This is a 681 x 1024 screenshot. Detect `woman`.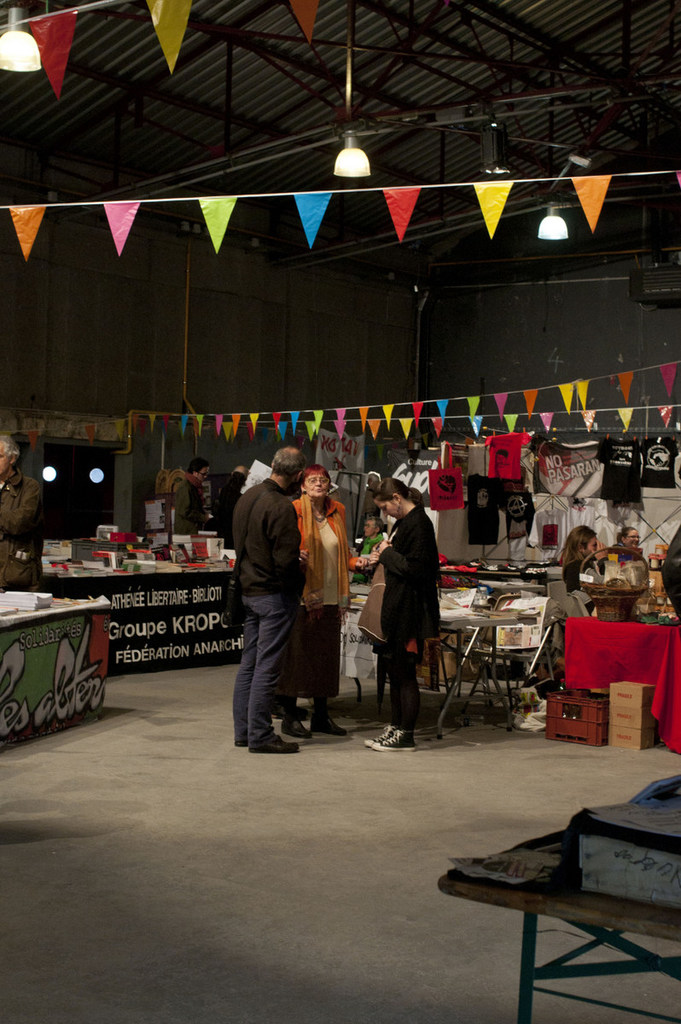
locate(368, 474, 446, 756).
